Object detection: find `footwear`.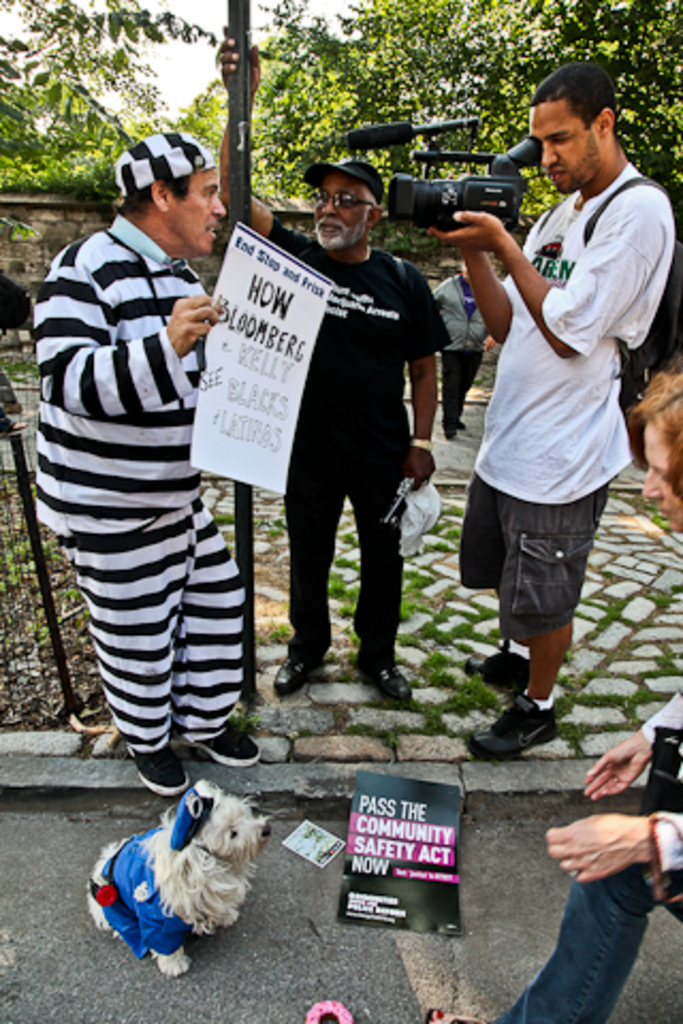
x1=429 y1=1005 x2=478 y2=1022.
